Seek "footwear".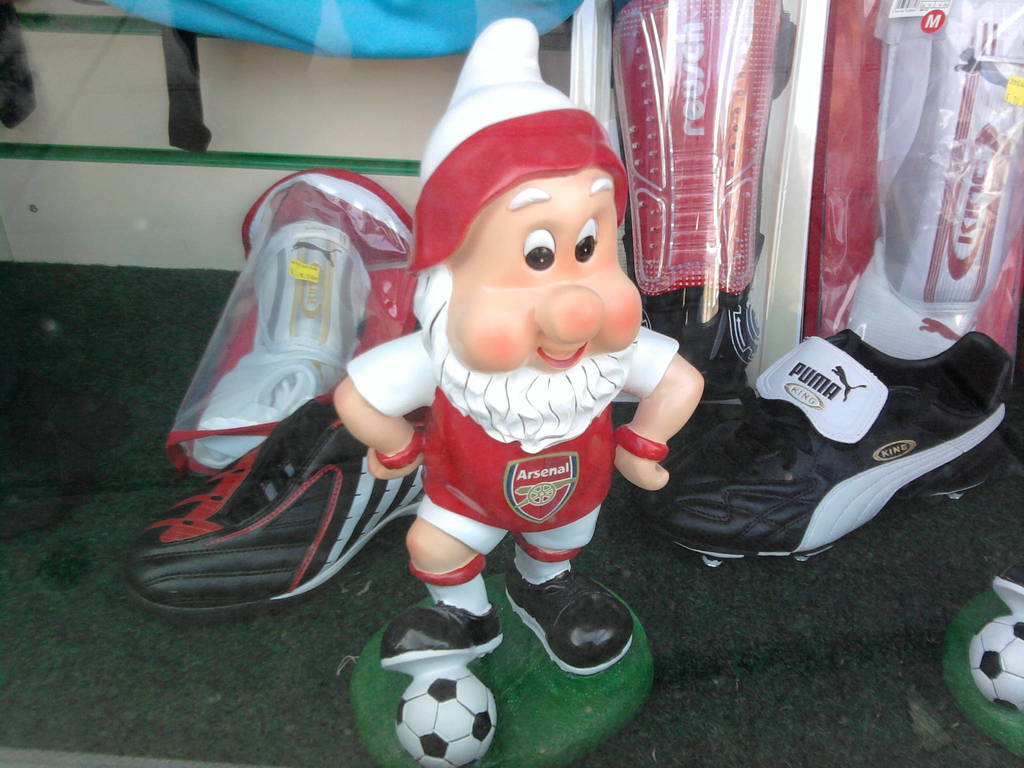
[504, 557, 634, 676].
